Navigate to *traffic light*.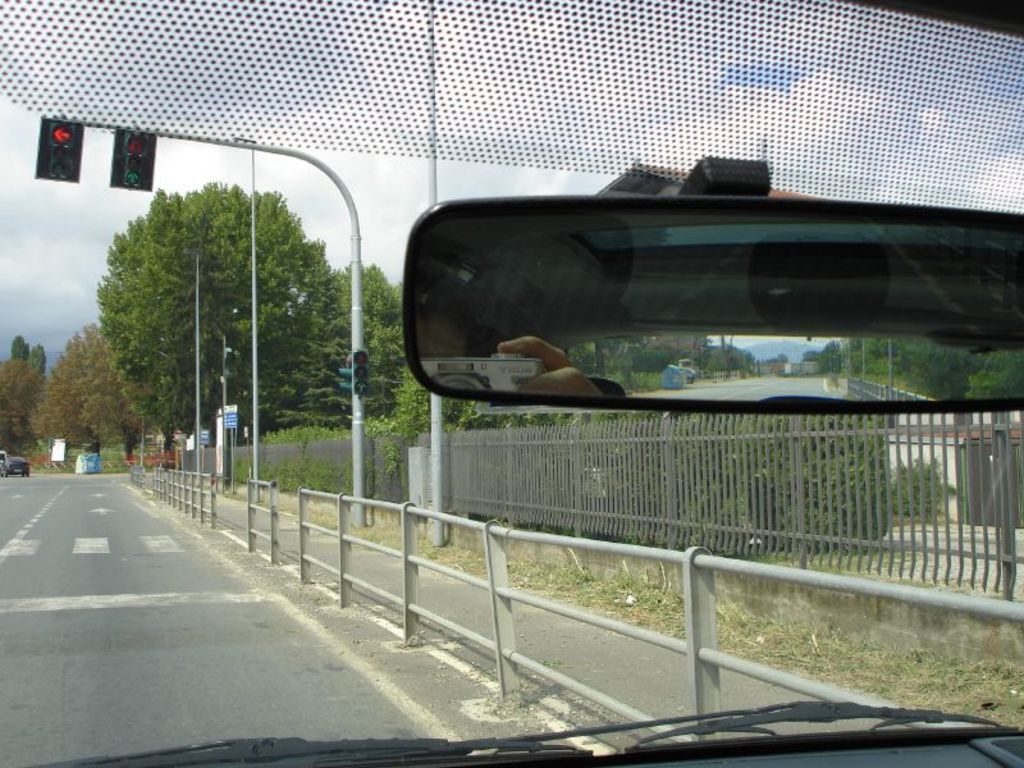
Navigation target: BBox(109, 129, 156, 192).
